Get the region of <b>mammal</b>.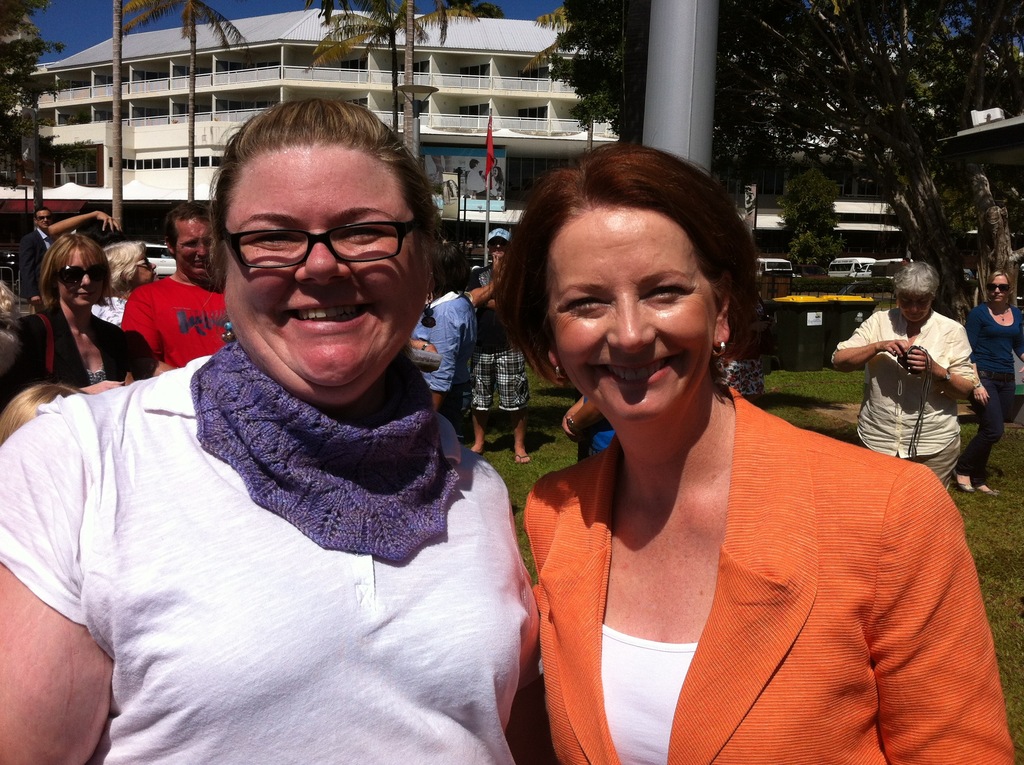
left=535, top=394, right=614, bottom=675.
